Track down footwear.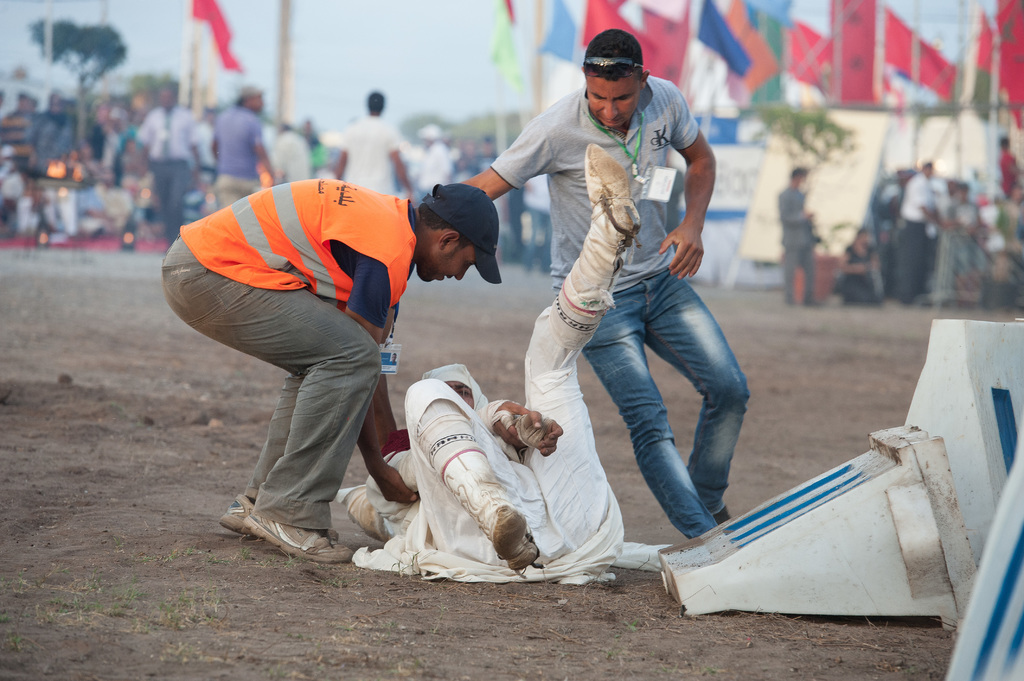
Tracked to 580/140/645/244.
